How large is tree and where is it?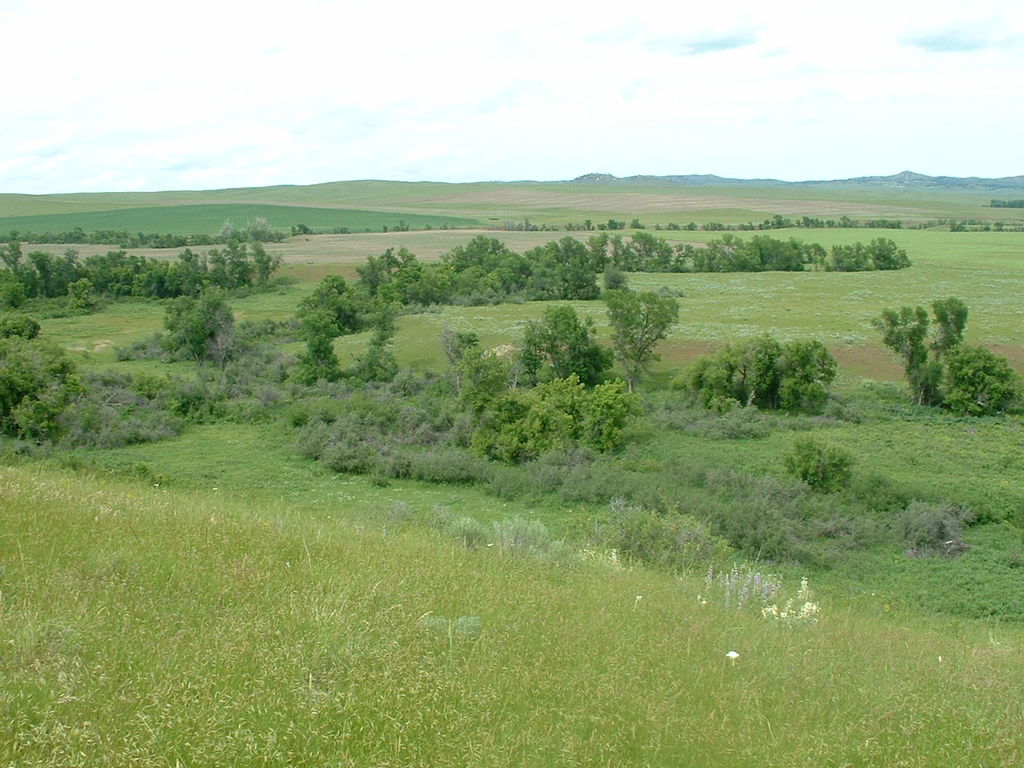
Bounding box: <region>607, 271, 682, 375</region>.
